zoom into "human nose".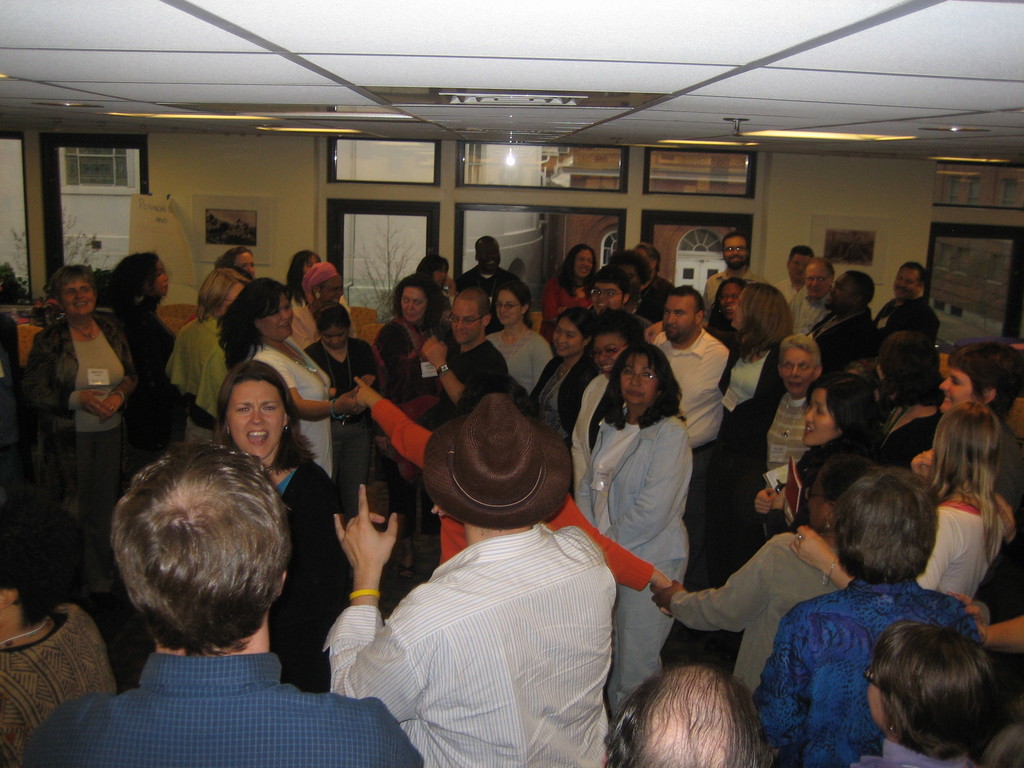
Zoom target: Rect(665, 314, 675, 327).
